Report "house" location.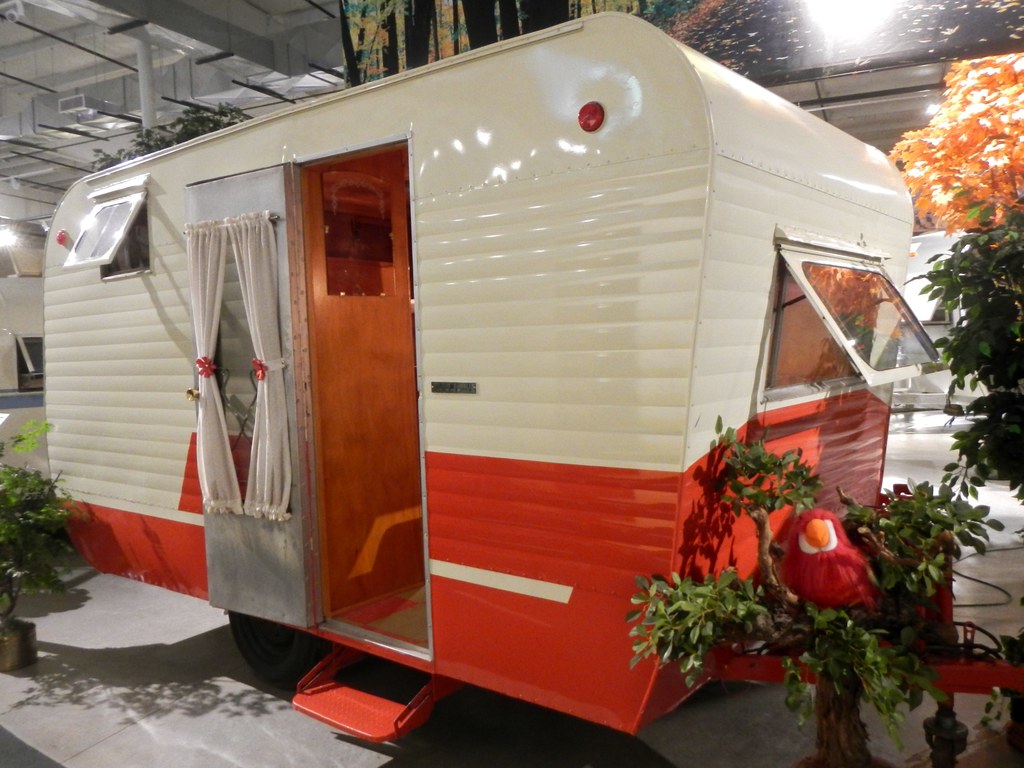
Report: bbox=[41, 2, 930, 737].
